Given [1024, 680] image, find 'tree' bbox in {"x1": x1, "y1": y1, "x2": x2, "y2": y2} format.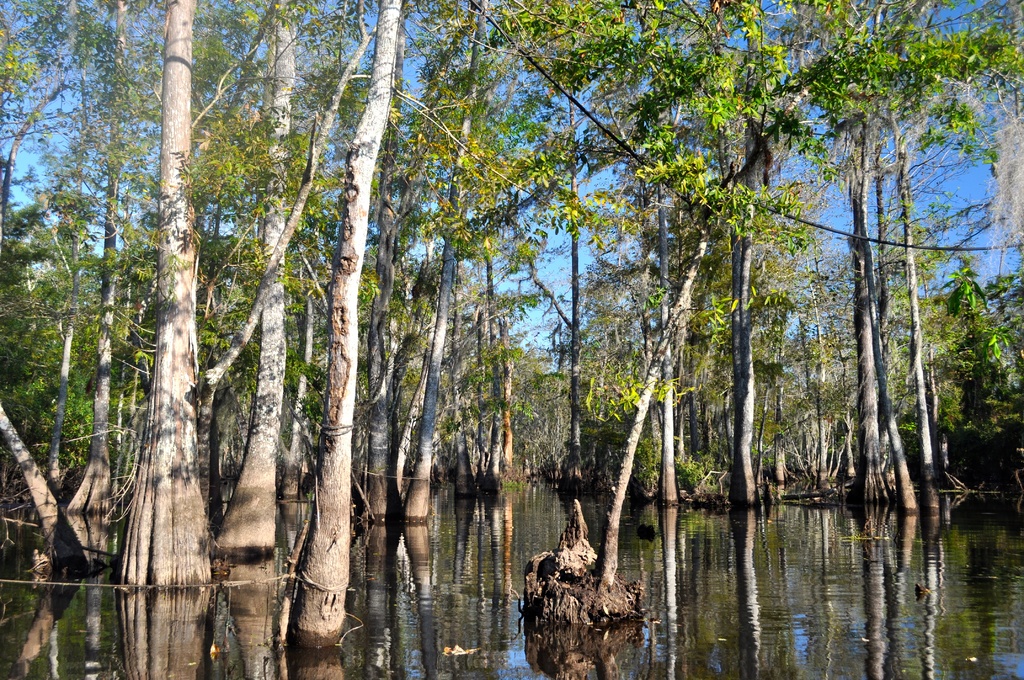
{"x1": 472, "y1": 1, "x2": 650, "y2": 471}.
